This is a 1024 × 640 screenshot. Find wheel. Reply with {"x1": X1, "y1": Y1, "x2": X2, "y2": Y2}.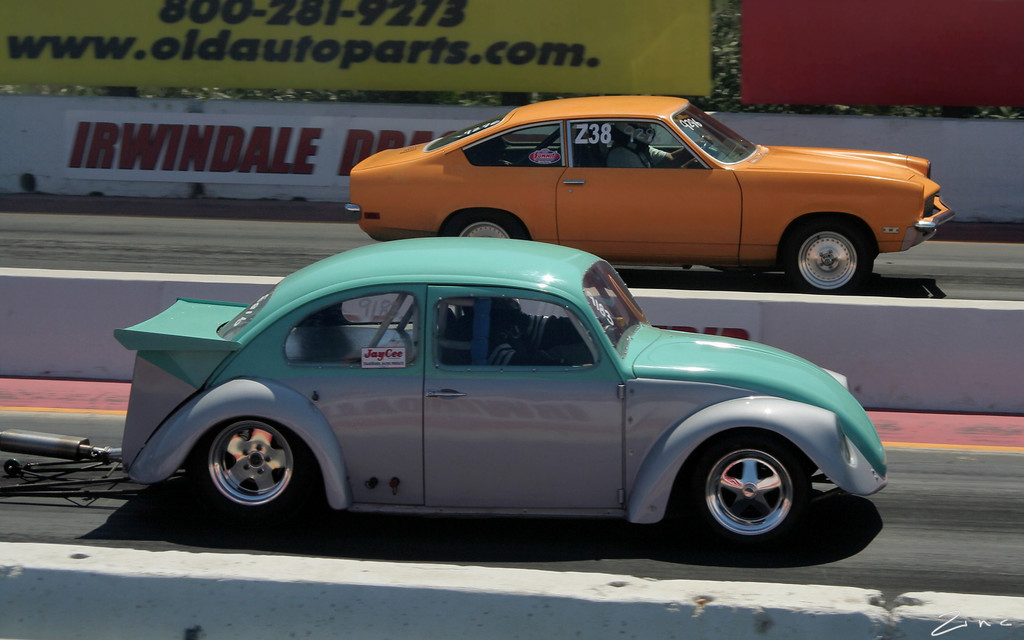
{"x1": 787, "y1": 221, "x2": 874, "y2": 294}.
